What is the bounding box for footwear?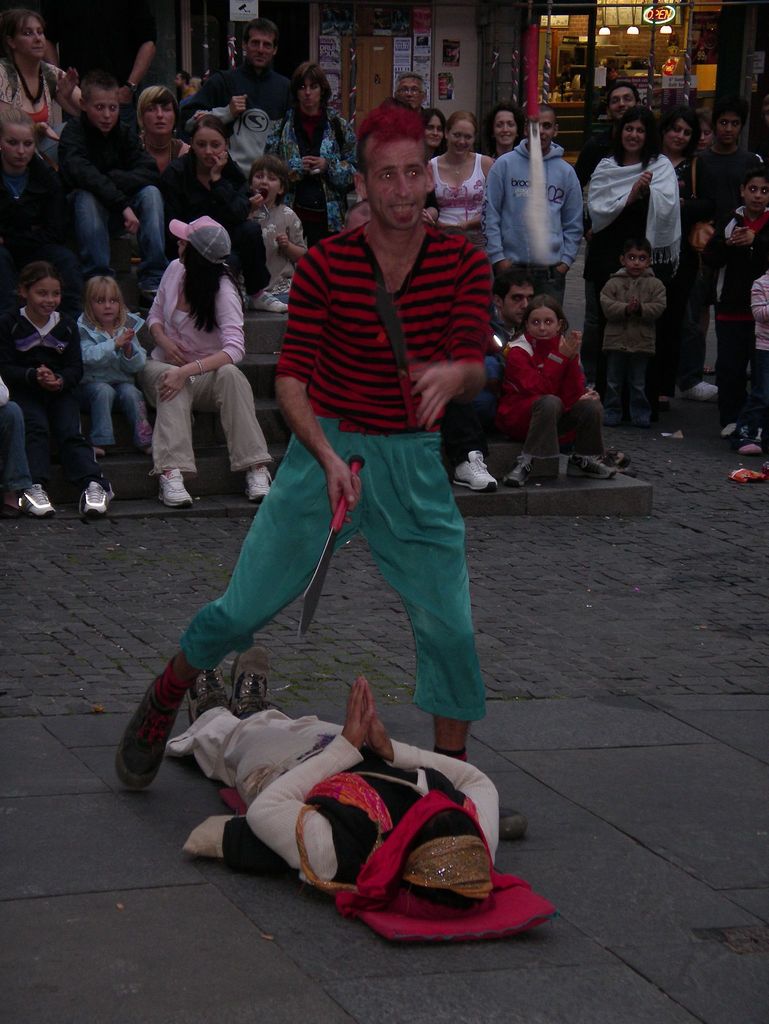
bbox=[243, 466, 276, 504].
